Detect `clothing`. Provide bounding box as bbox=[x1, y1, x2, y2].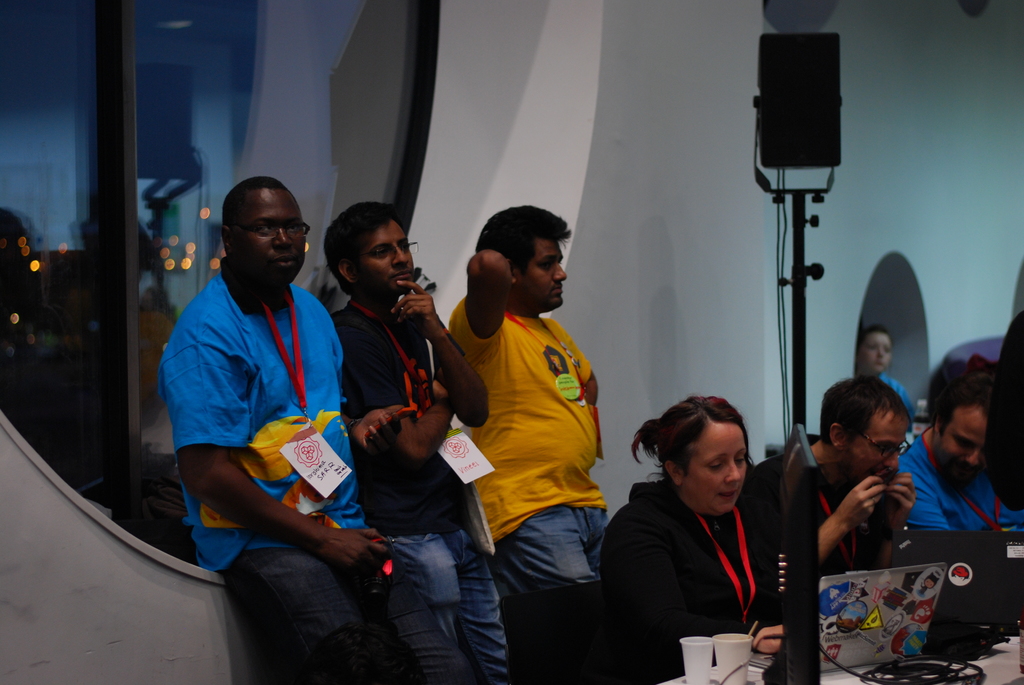
bbox=[869, 368, 920, 420].
